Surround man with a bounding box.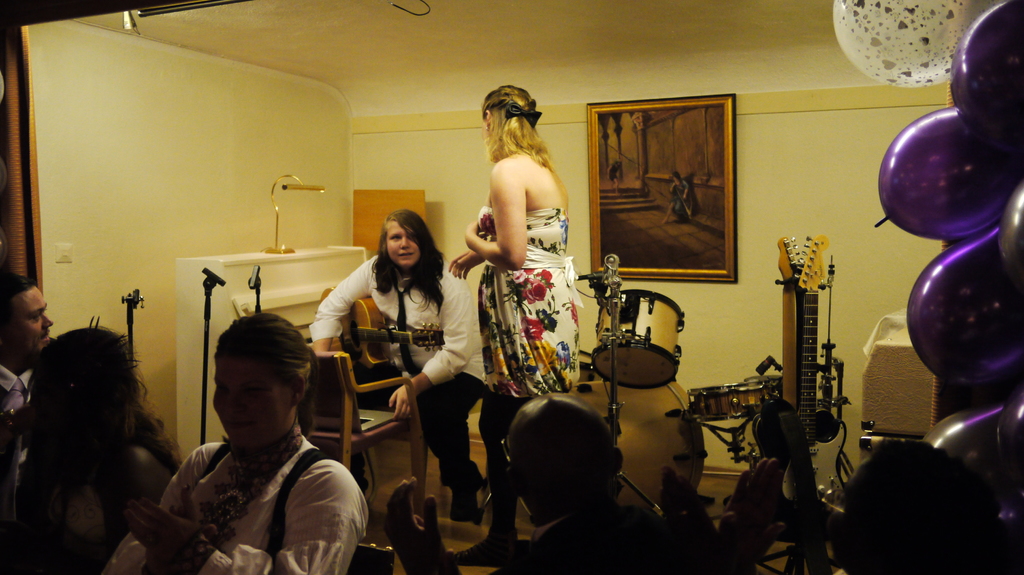
bbox=[691, 437, 1023, 574].
